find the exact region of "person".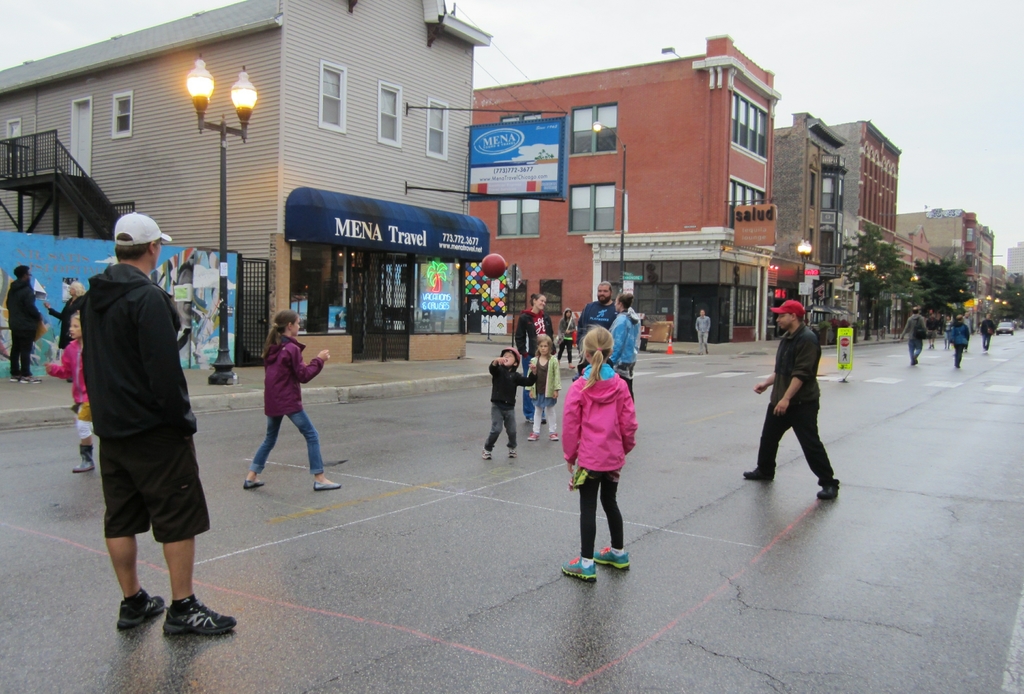
Exact region: (left=83, top=215, right=240, bottom=638).
